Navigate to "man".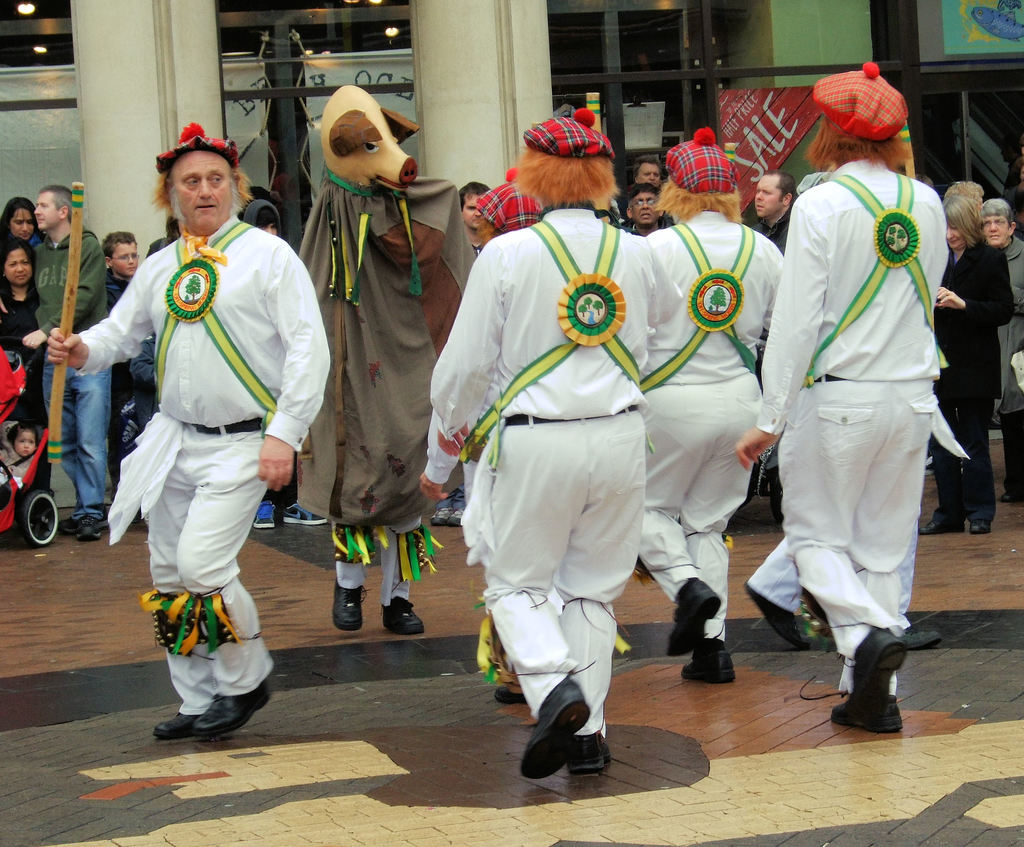
Navigation target: 419/105/679/783.
